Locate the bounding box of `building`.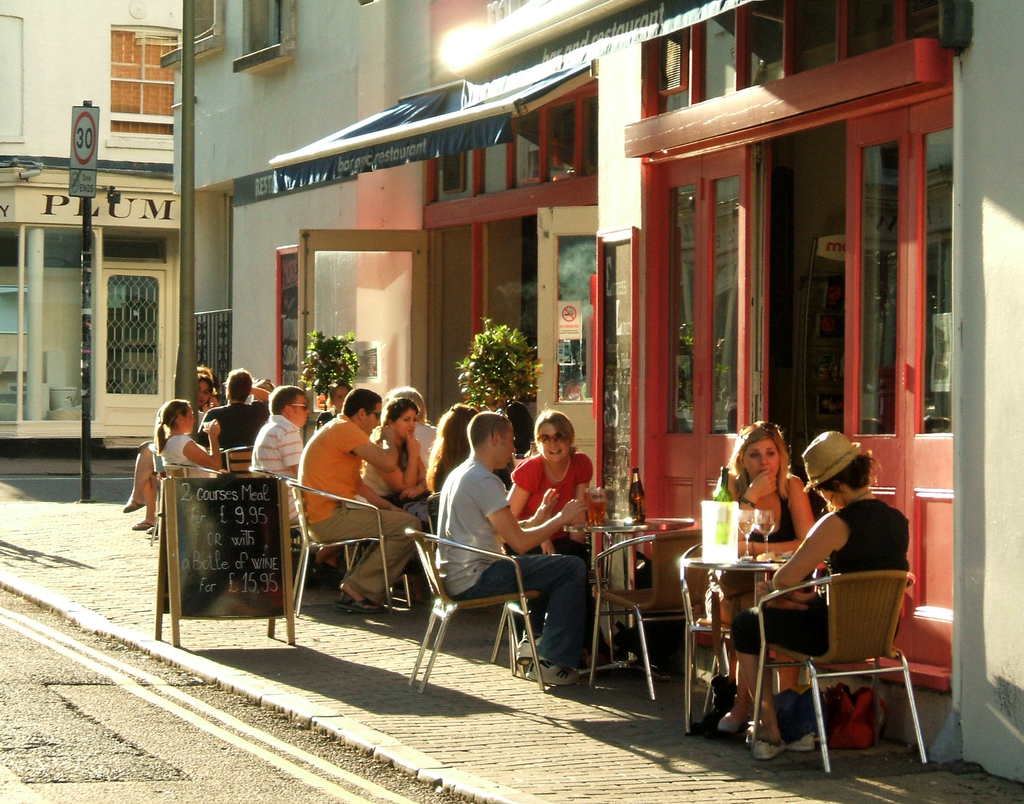
Bounding box: (x1=0, y1=0, x2=184, y2=453).
